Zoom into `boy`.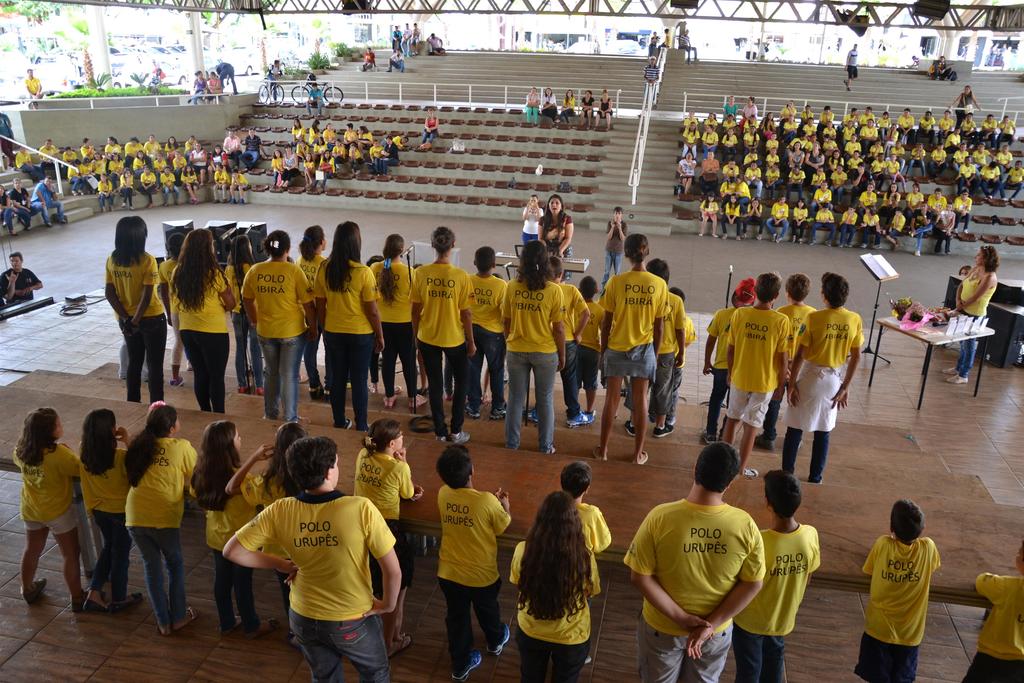
Zoom target: pyautogui.locateOnScreen(467, 245, 510, 422).
